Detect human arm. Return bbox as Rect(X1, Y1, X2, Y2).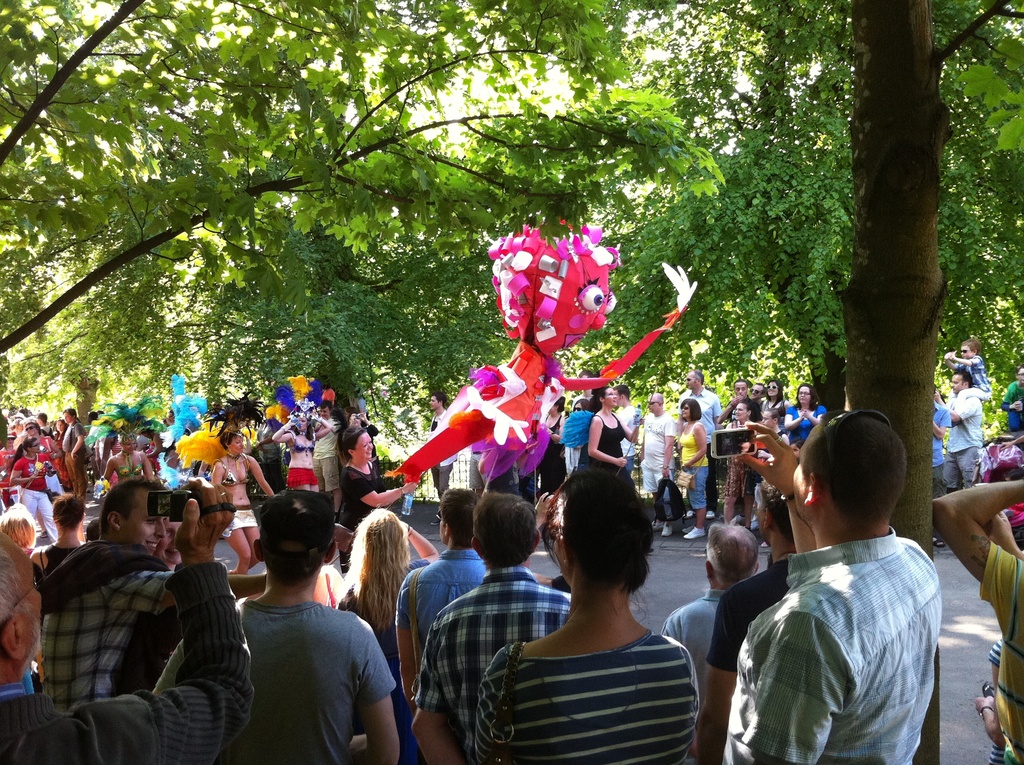
Rect(690, 592, 753, 764).
